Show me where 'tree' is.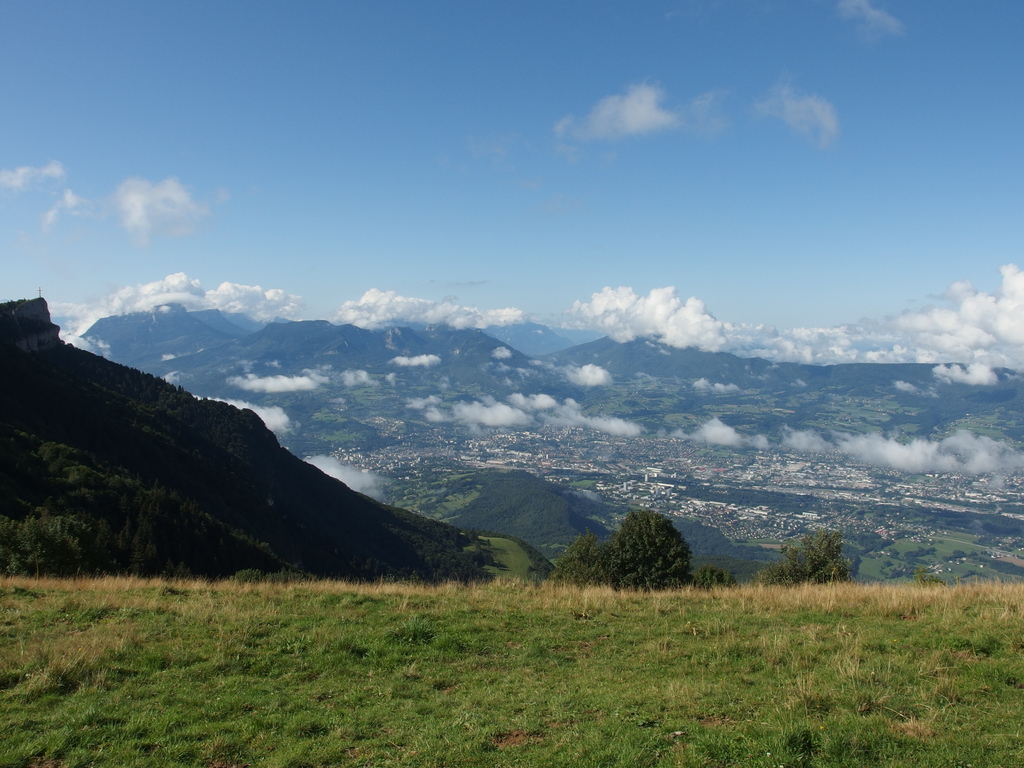
'tree' is at 692/561/734/601.
